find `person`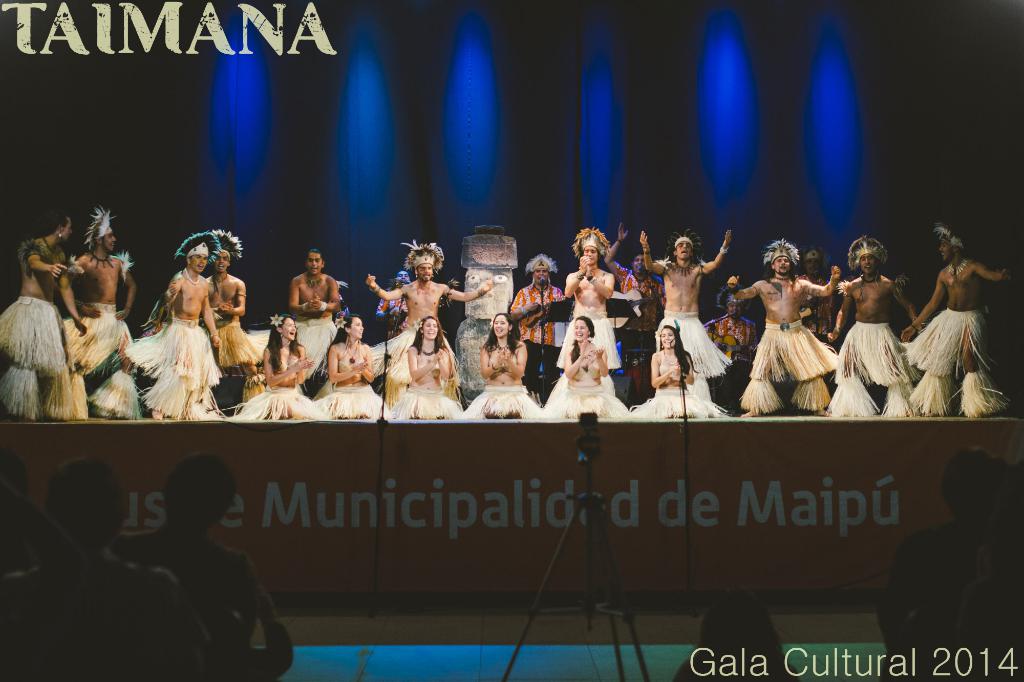
(x1=509, y1=253, x2=566, y2=399)
